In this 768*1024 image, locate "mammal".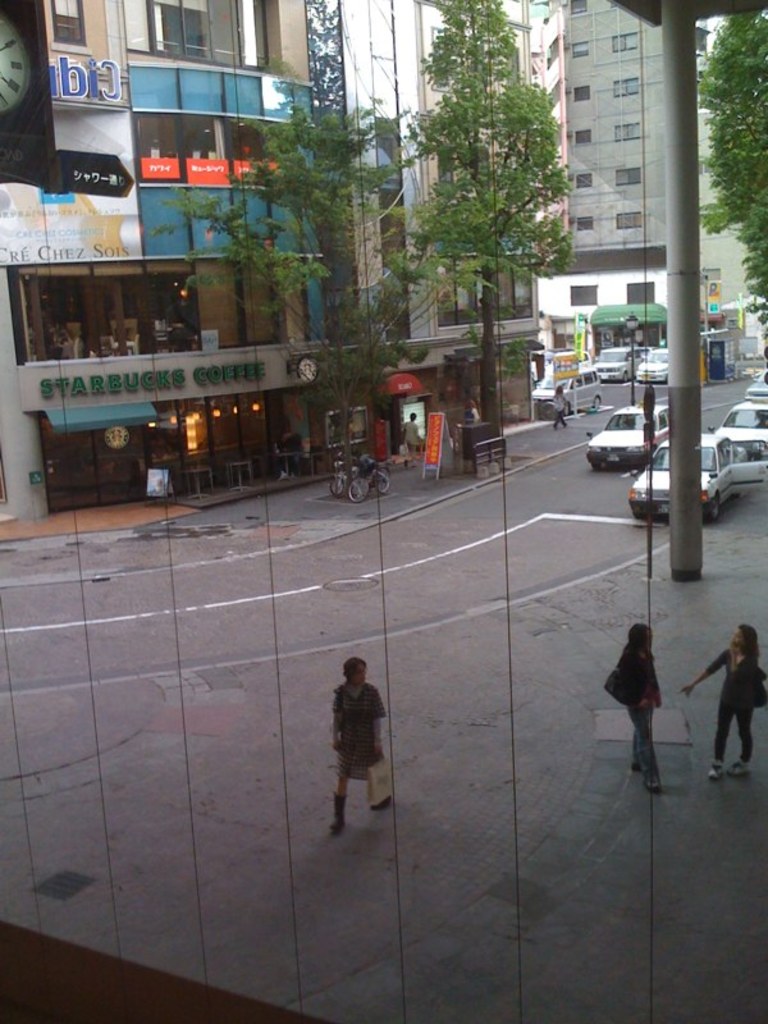
Bounding box: pyautogui.locateOnScreen(402, 410, 425, 466).
